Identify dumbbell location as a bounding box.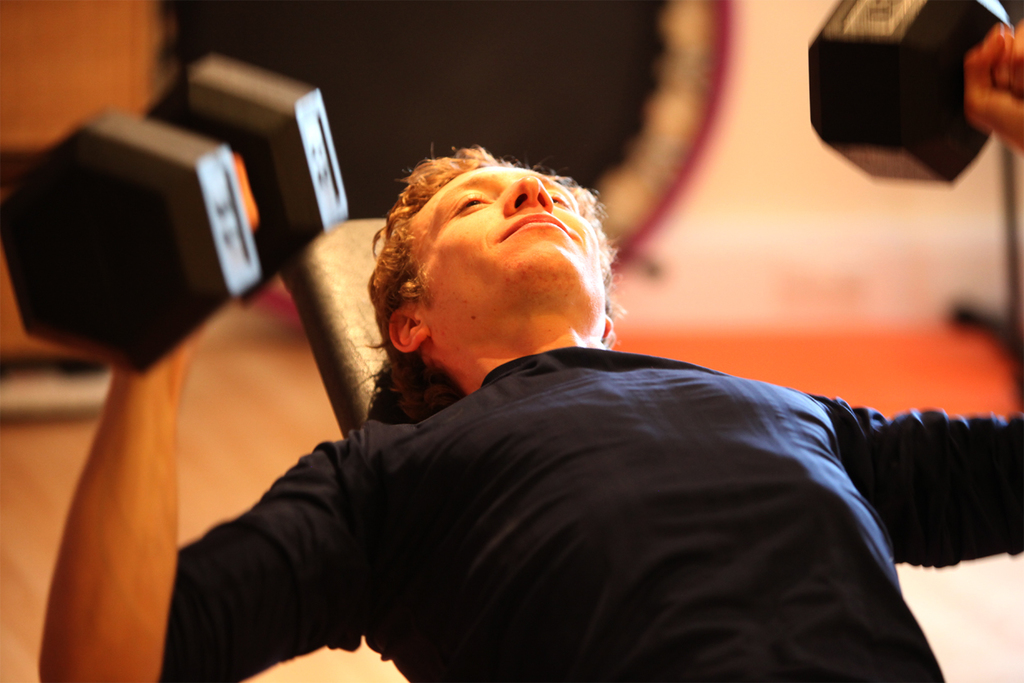
box=[0, 46, 354, 378].
